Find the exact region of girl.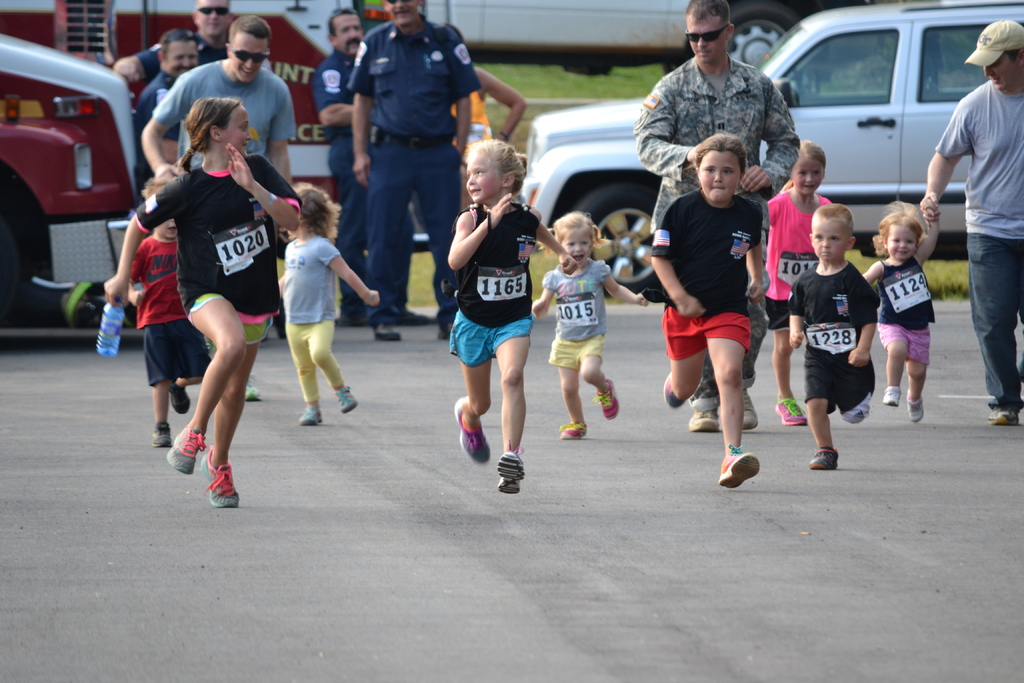
Exact region: left=104, top=99, right=301, bottom=507.
